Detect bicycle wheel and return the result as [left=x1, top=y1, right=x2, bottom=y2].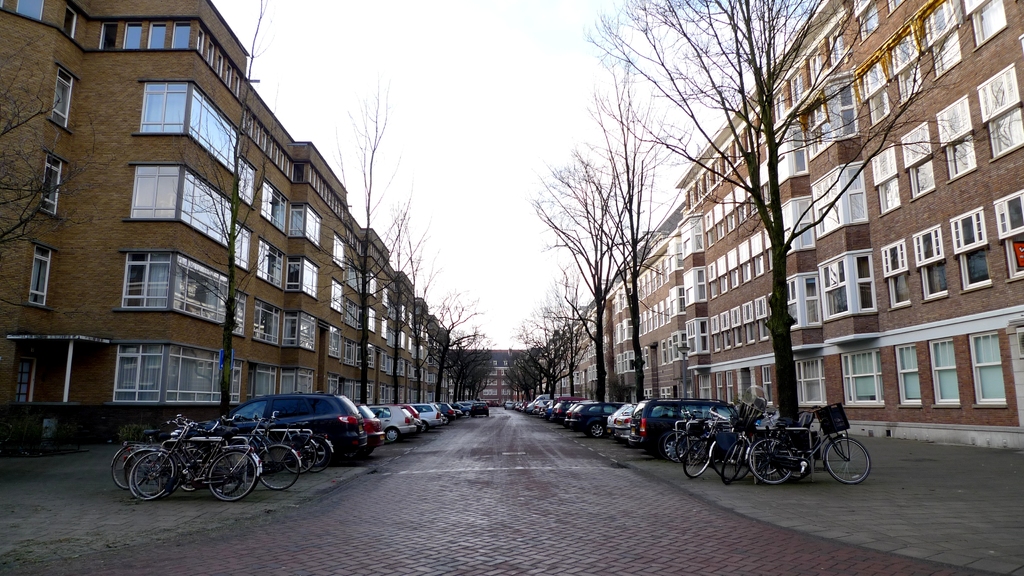
[left=275, top=435, right=314, bottom=475].
